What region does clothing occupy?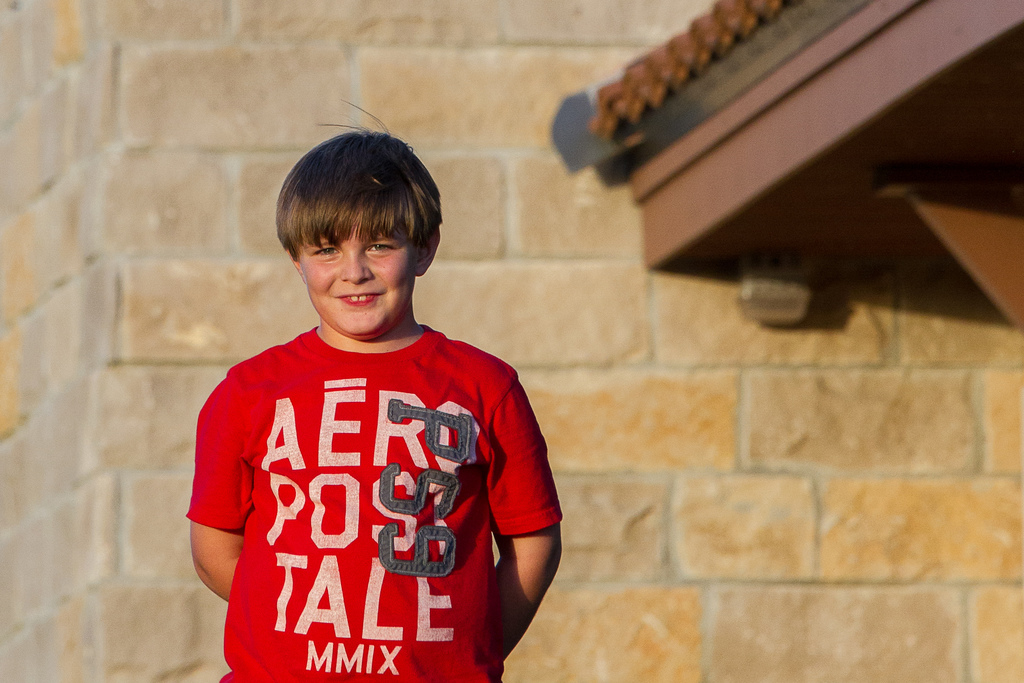
187:325:564:682.
